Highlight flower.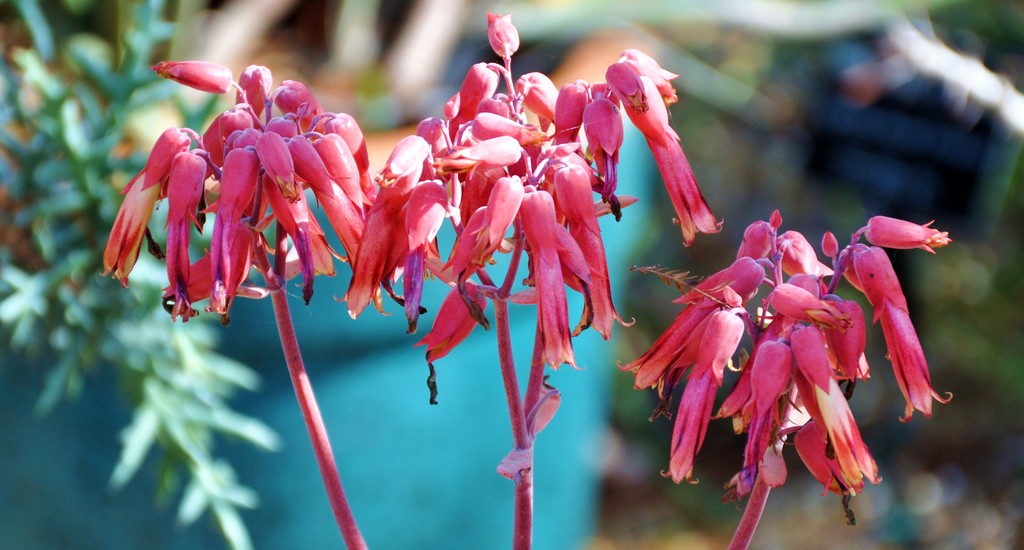
Highlighted region: box=[614, 202, 953, 549].
